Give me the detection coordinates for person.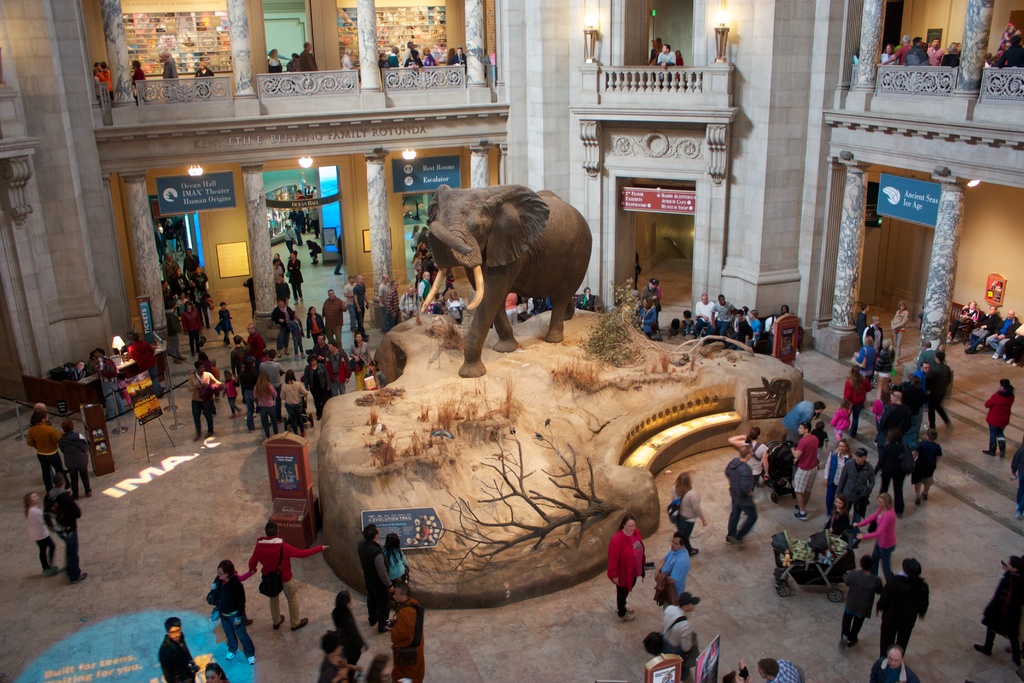
{"x1": 893, "y1": 302, "x2": 907, "y2": 365}.
